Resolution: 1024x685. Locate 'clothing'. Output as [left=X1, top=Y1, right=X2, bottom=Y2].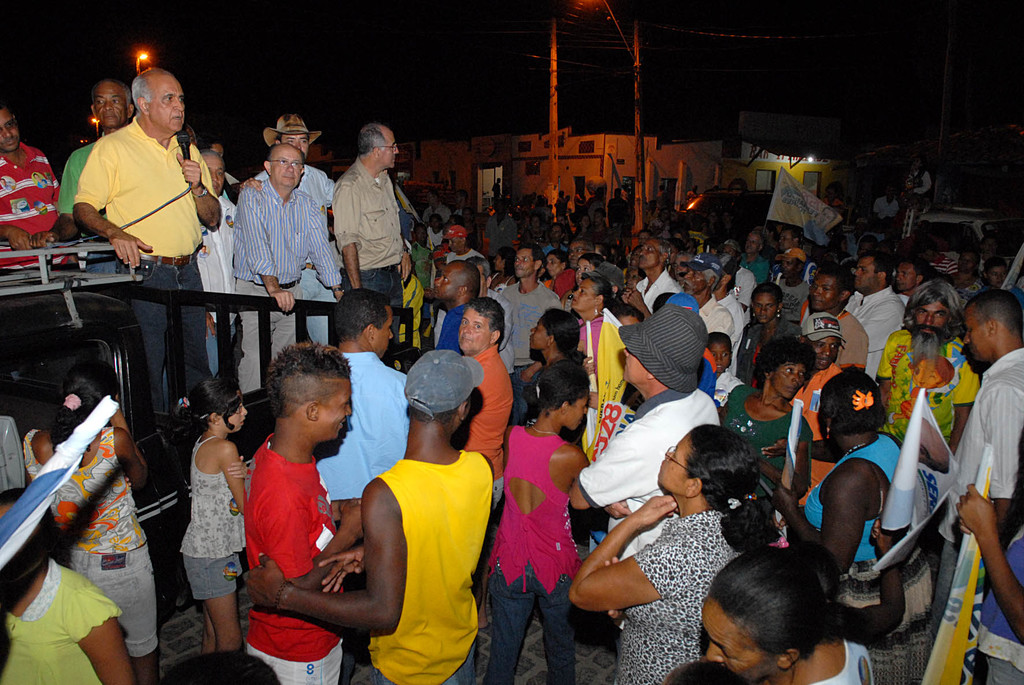
[left=487, top=286, right=511, bottom=360].
